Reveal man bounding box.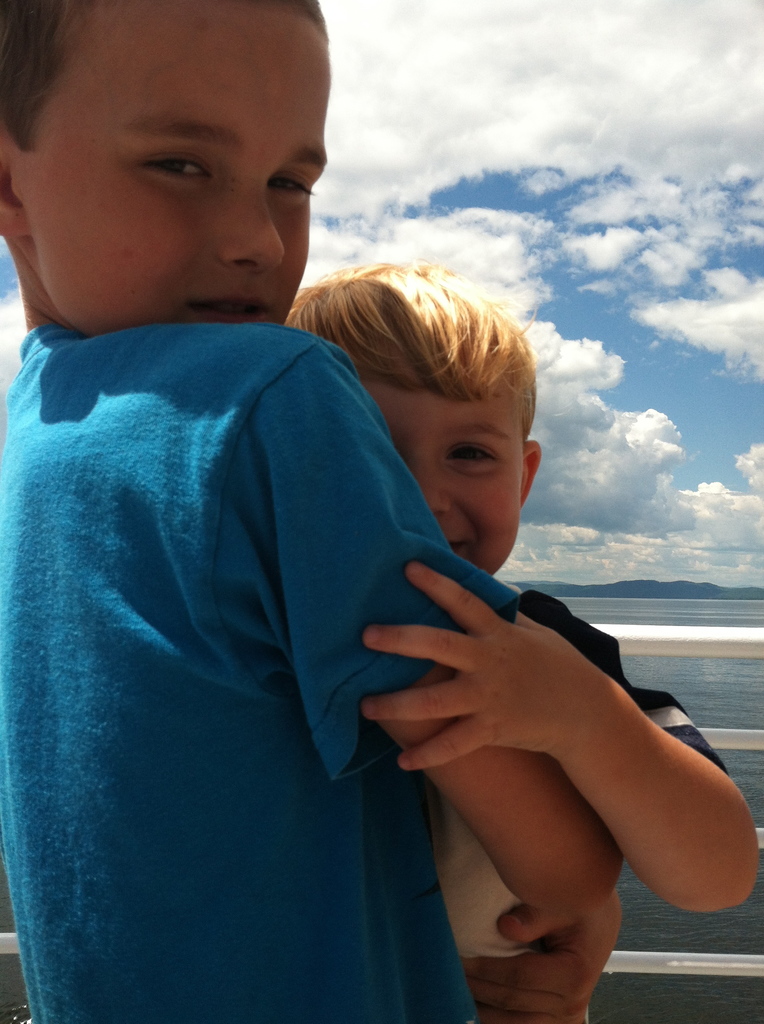
Revealed: [0, 2, 621, 1023].
